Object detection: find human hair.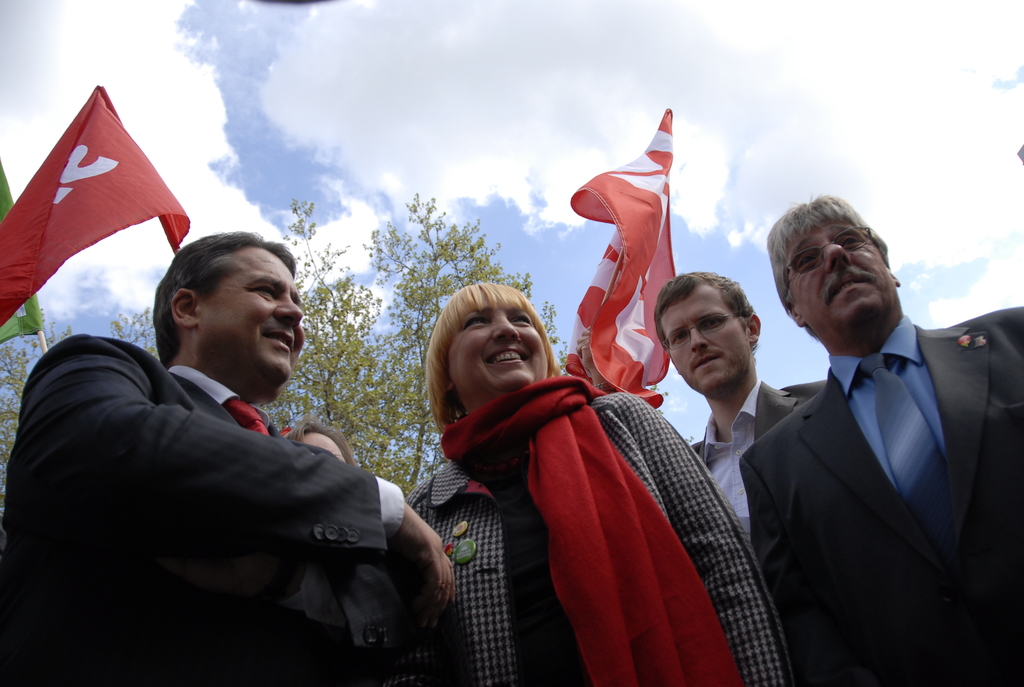
box(651, 267, 757, 374).
